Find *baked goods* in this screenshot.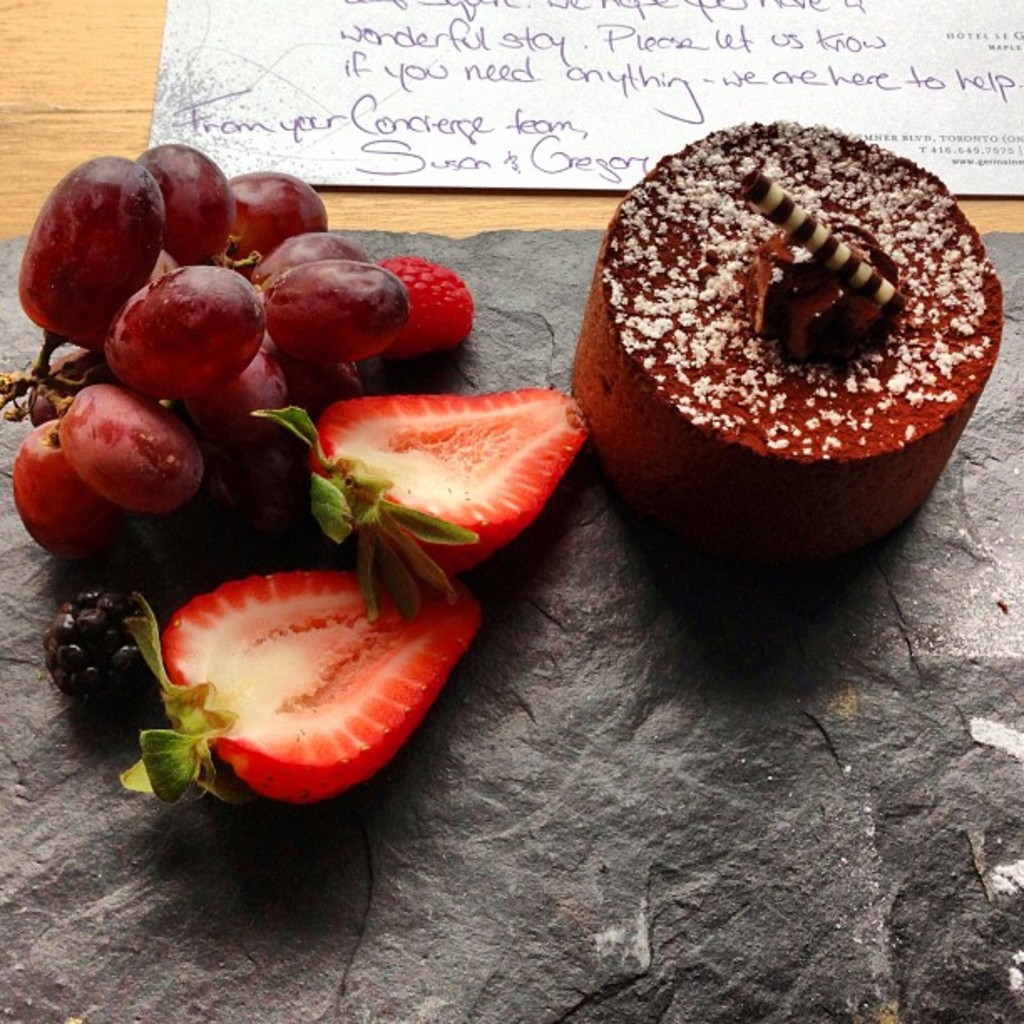
The bounding box for *baked goods* is [left=569, top=117, right=1006, bottom=564].
